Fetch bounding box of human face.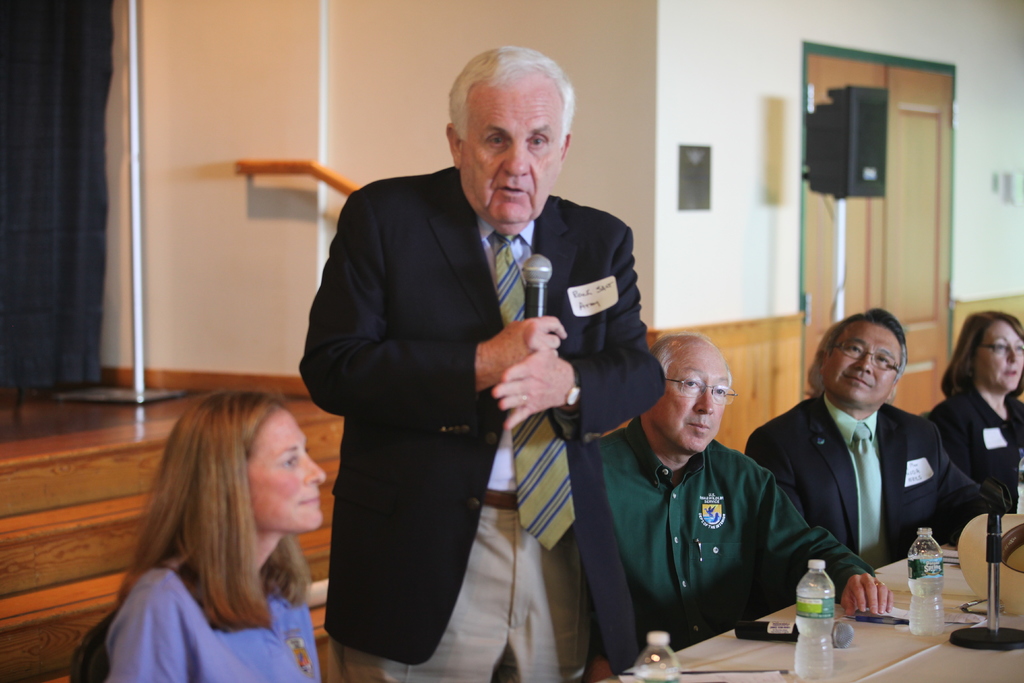
Bbox: detection(245, 409, 325, 531).
